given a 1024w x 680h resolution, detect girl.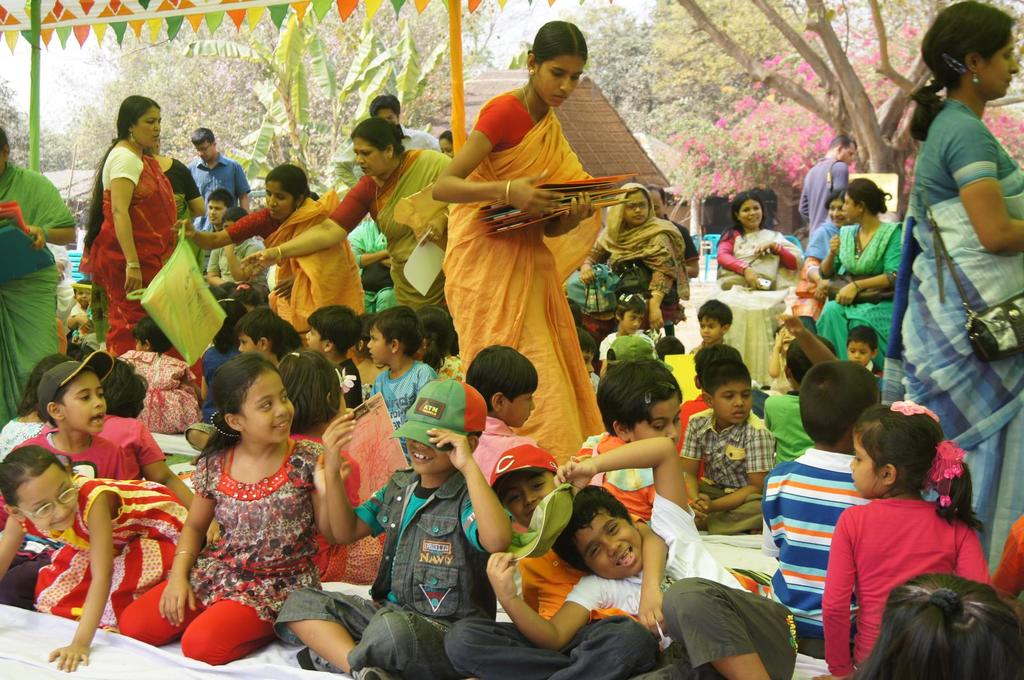
(822,403,987,679).
